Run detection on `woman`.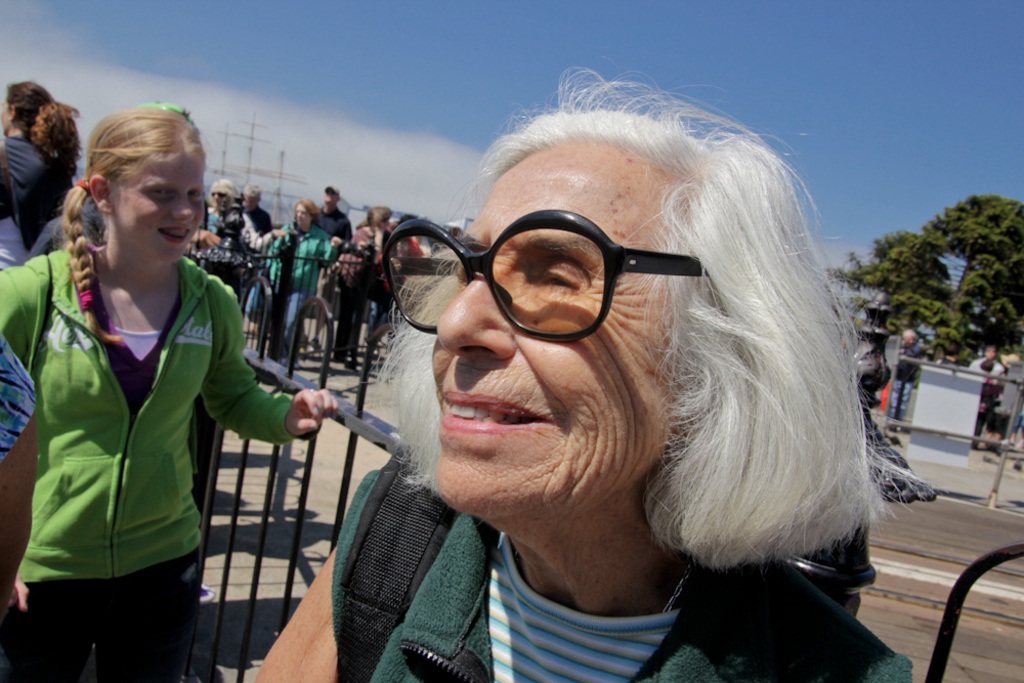
Result: select_region(0, 78, 89, 270).
